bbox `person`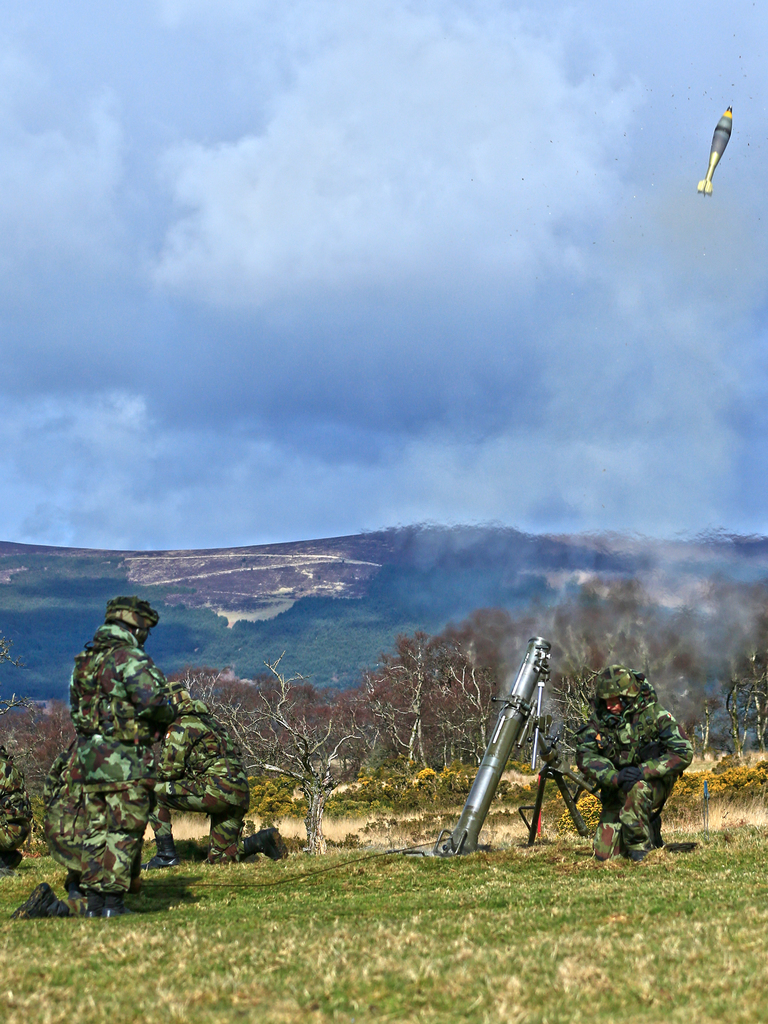
(546, 666, 696, 863)
